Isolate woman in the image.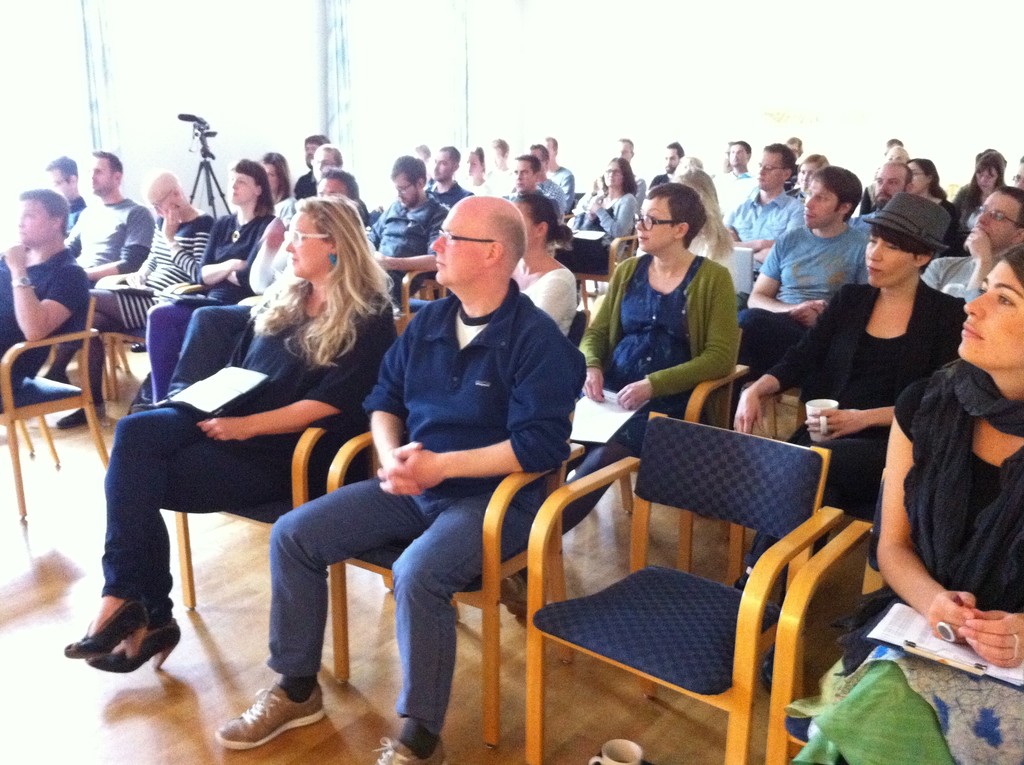
Isolated region: <bbox>670, 169, 735, 263</bbox>.
